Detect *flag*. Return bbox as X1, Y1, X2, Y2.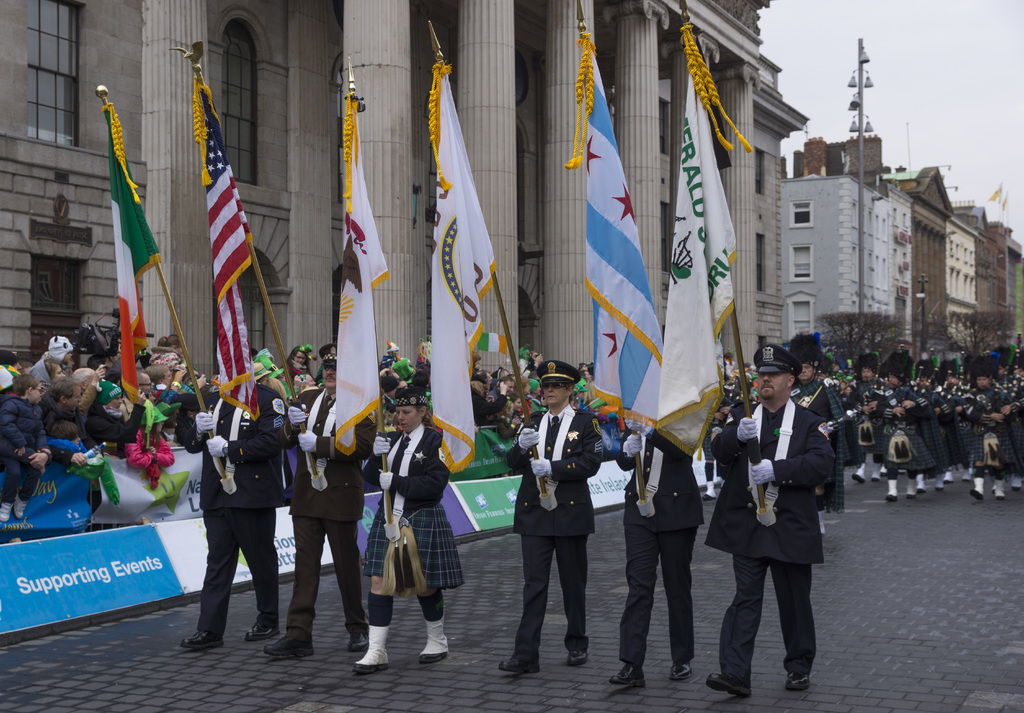
58, 448, 121, 509.
